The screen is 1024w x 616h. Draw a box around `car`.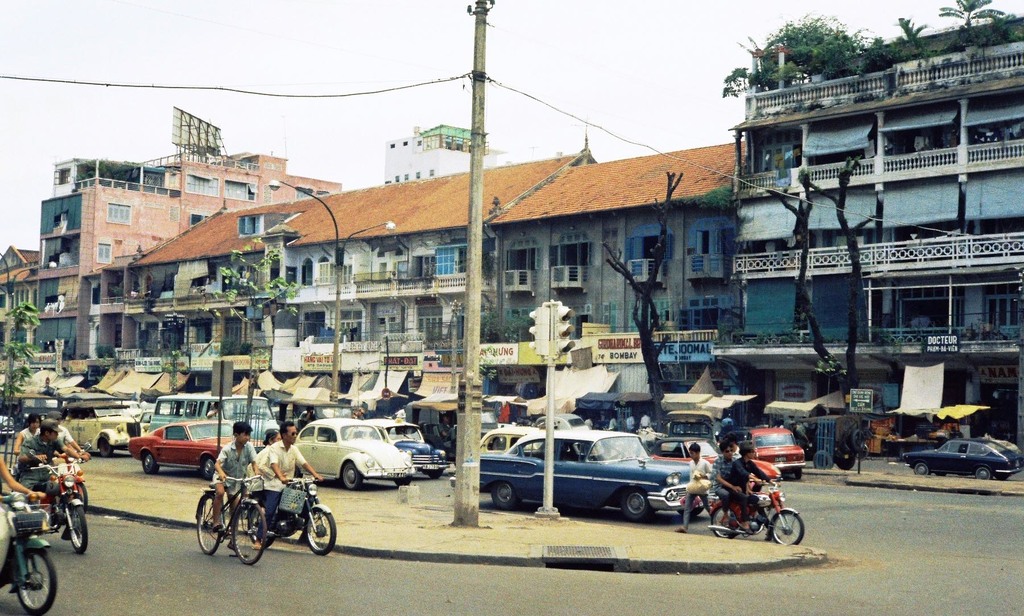
130,421,268,476.
